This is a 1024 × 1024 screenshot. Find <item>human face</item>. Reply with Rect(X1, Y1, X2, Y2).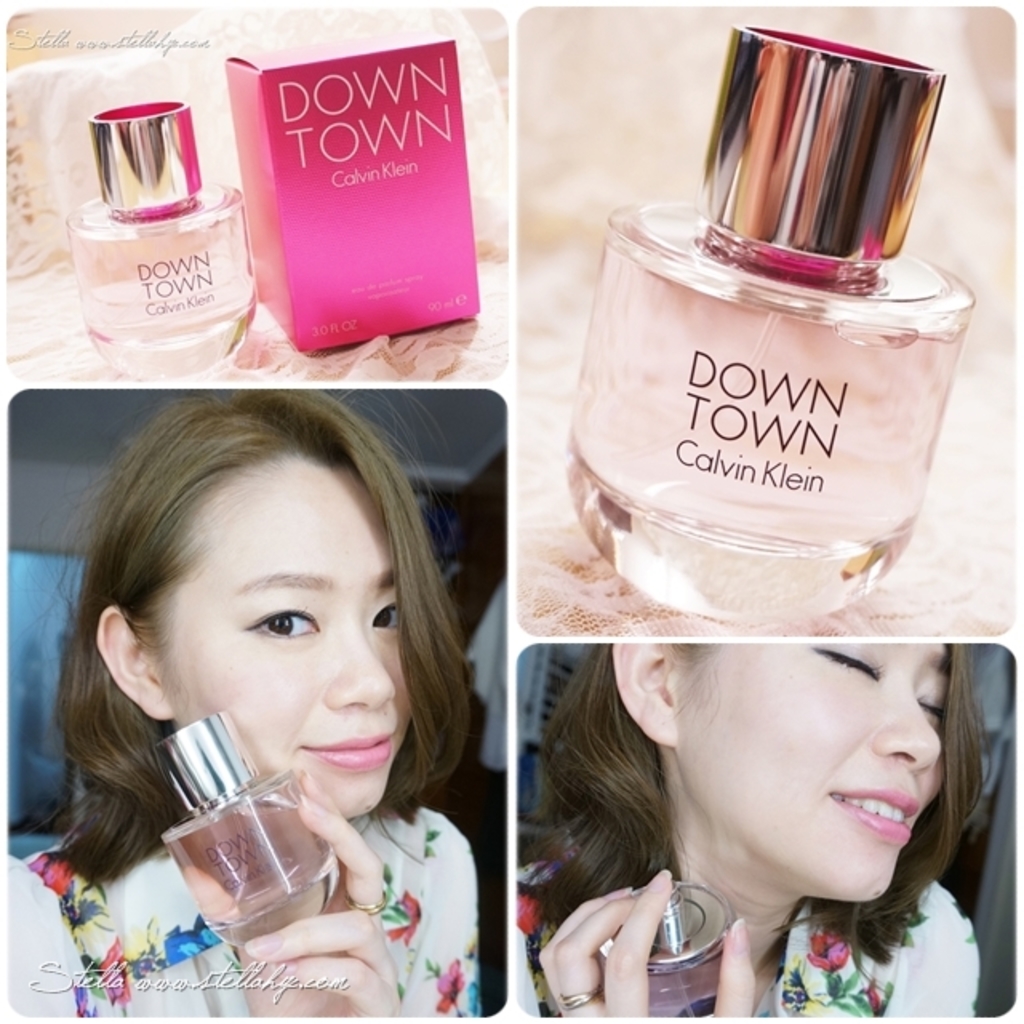
Rect(157, 445, 421, 808).
